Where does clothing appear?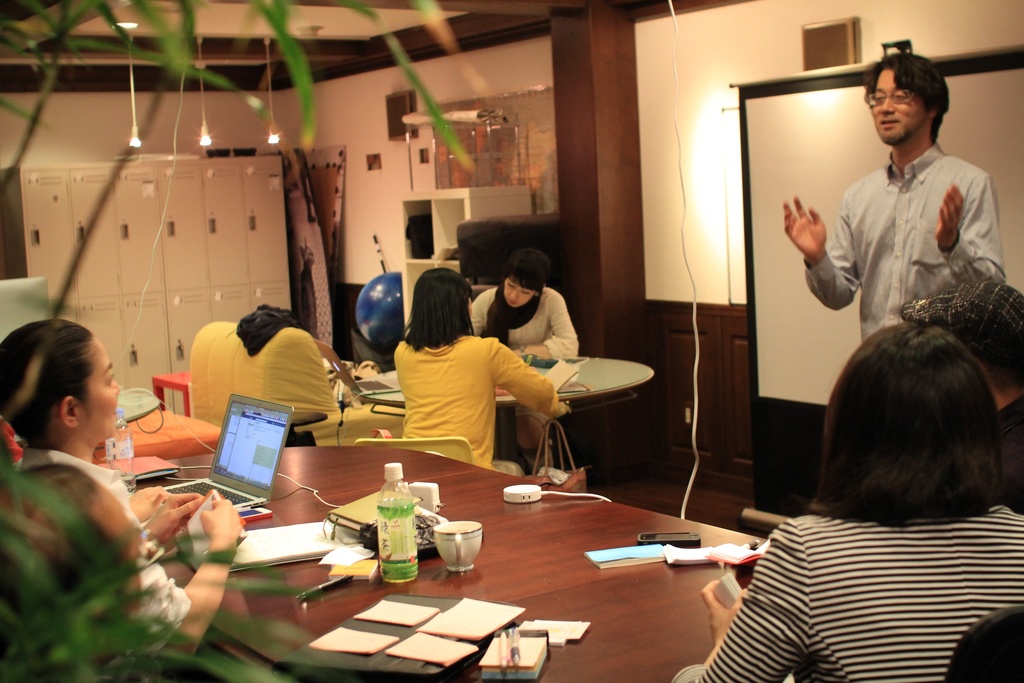
Appears at select_region(464, 289, 579, 430).
